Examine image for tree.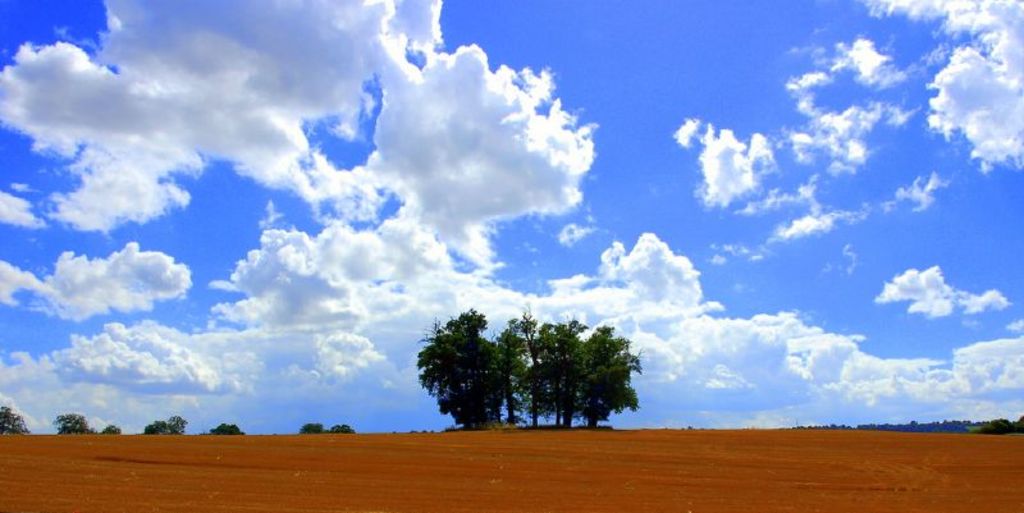
Examination result: box=[303, 426, 323, 432].
